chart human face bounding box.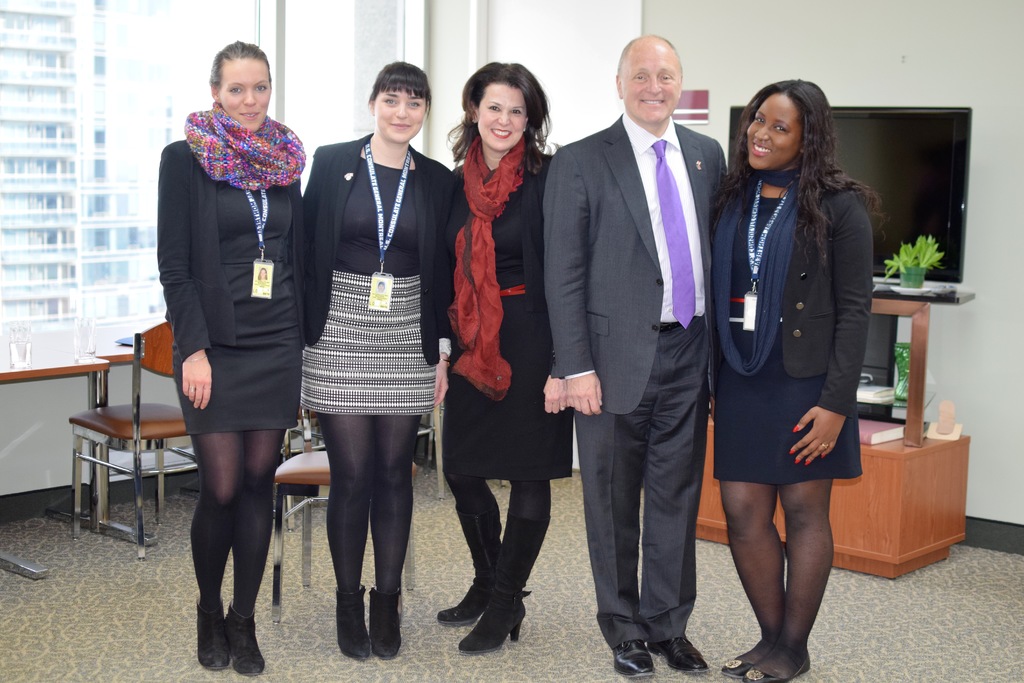
Charted: rect(622, 51, 677, 122).
